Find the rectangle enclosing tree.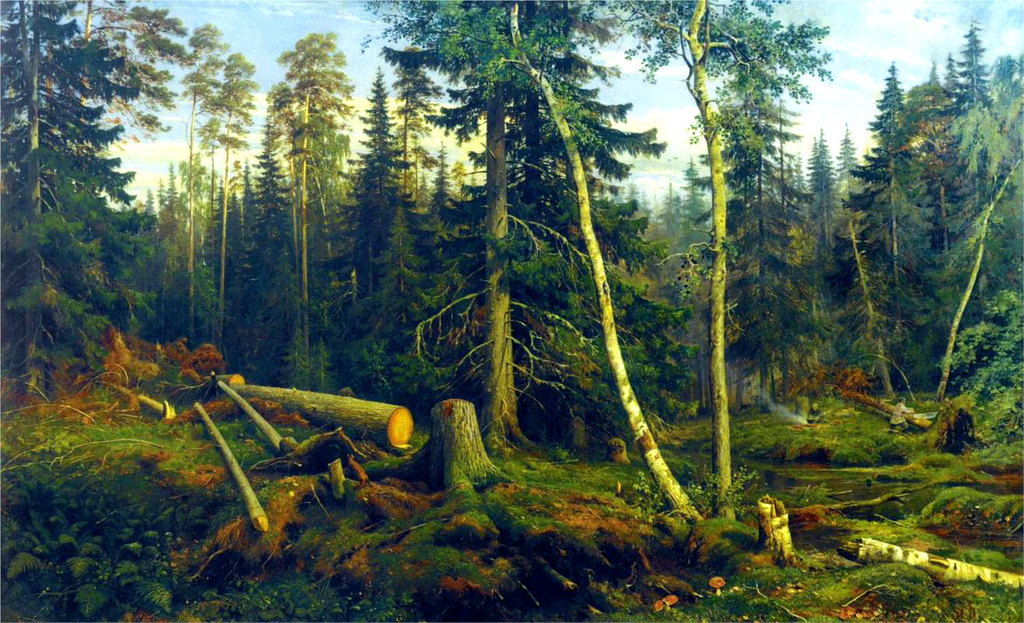
x1=51 y1=146 x2=154 y2=333.
